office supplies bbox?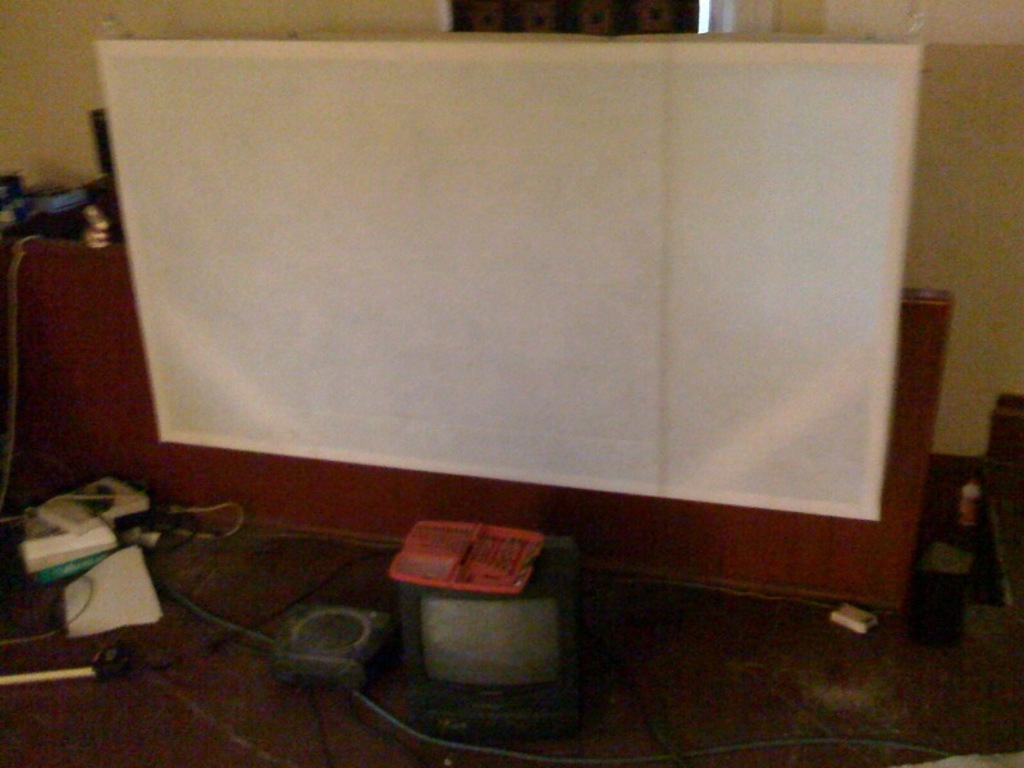
pyautogui.locateOnScreen(986, 390, 1023, 481)
